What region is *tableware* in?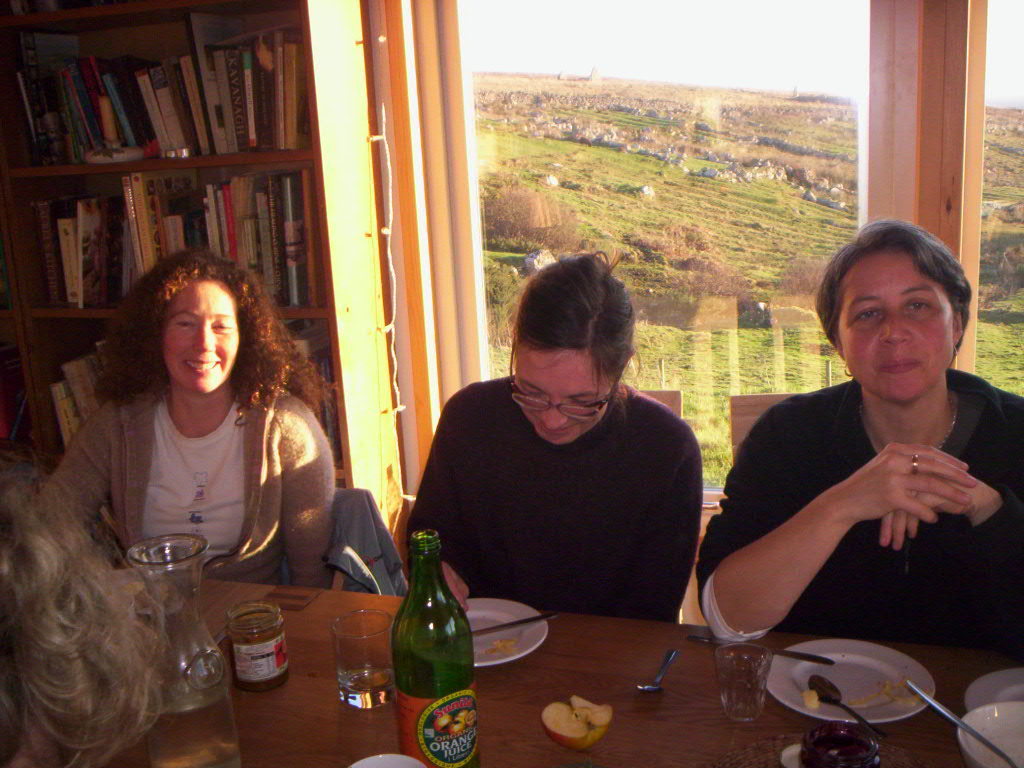
(left=718, top=639, right=771, bottom=723).
